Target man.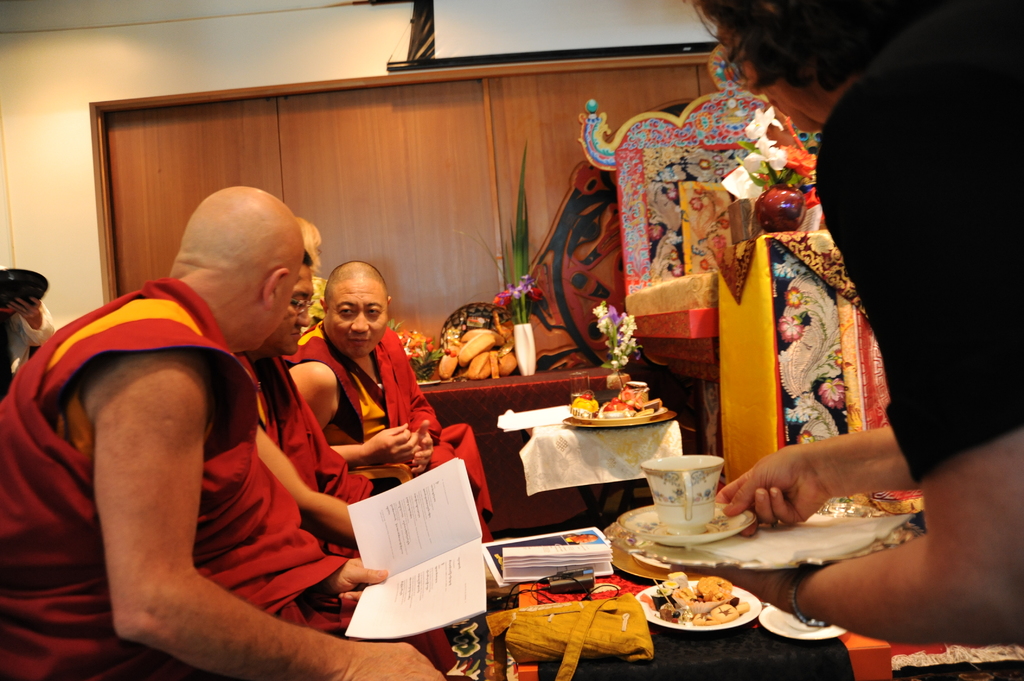
Target region: locate(292, 204, 334, 324).
